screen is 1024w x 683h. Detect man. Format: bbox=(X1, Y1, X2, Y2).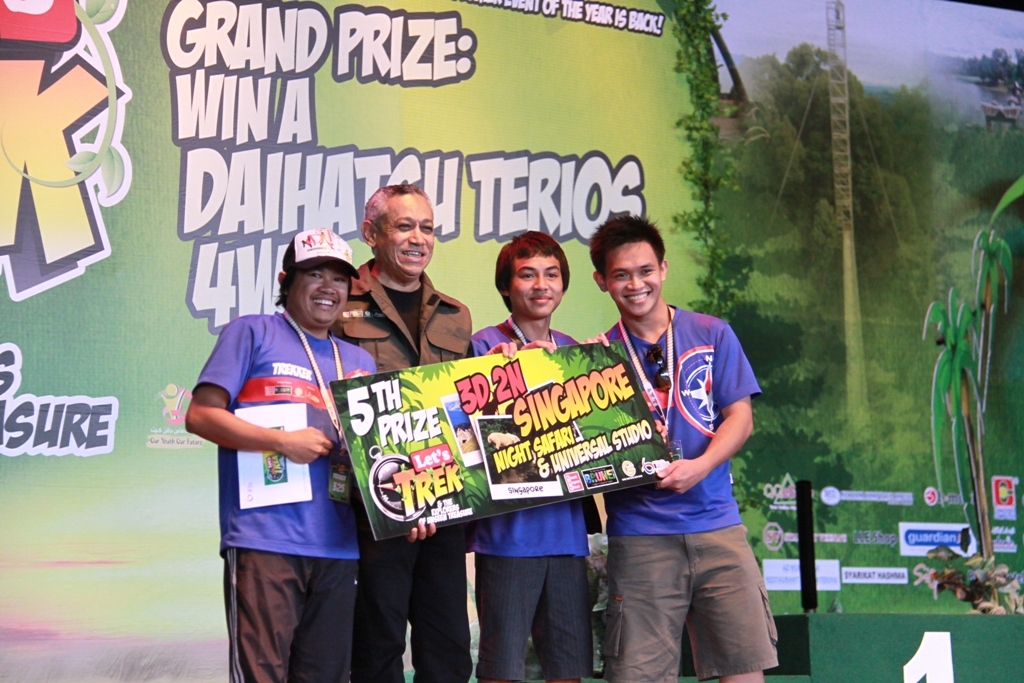
bbox=(331, 175, 515, 682).
